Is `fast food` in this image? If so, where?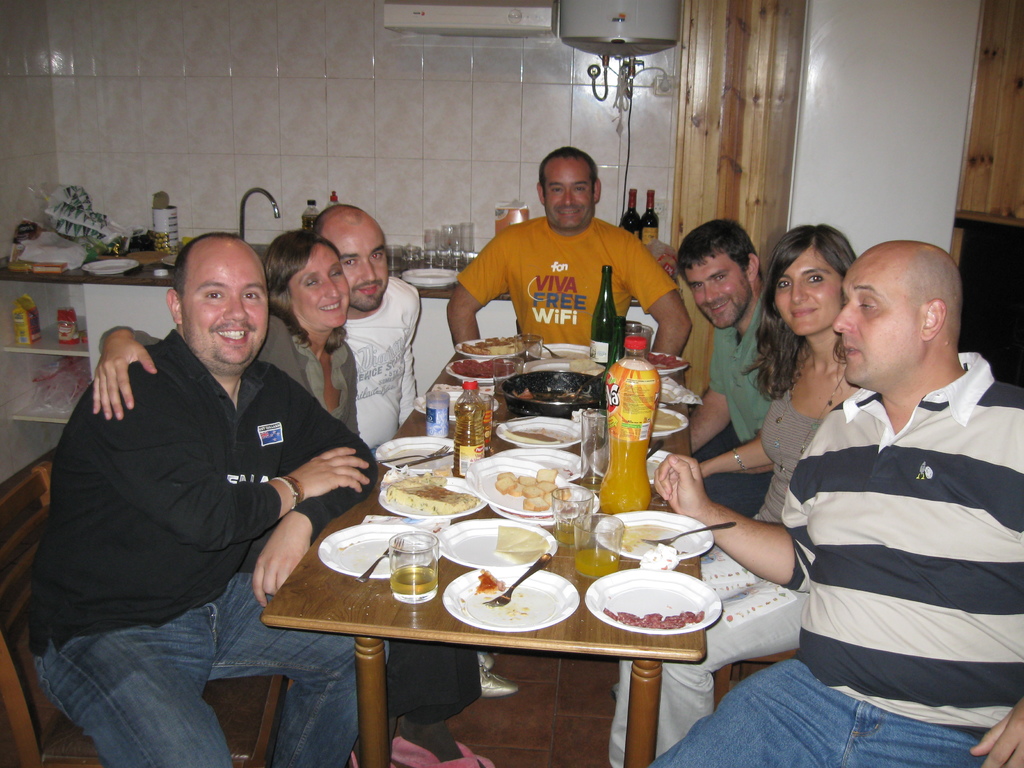
Yes, at {"x1": 459, "y1": 342, "x2": 470, "y2": 351}.
